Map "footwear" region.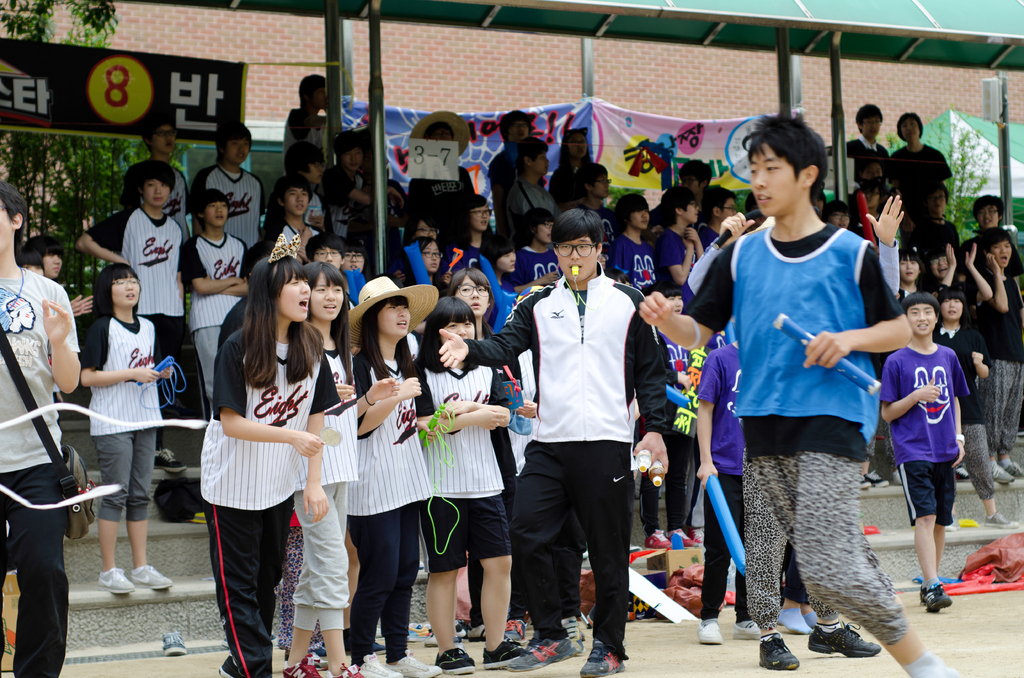
Mapped to select_region(506, 620, 525, 643).
